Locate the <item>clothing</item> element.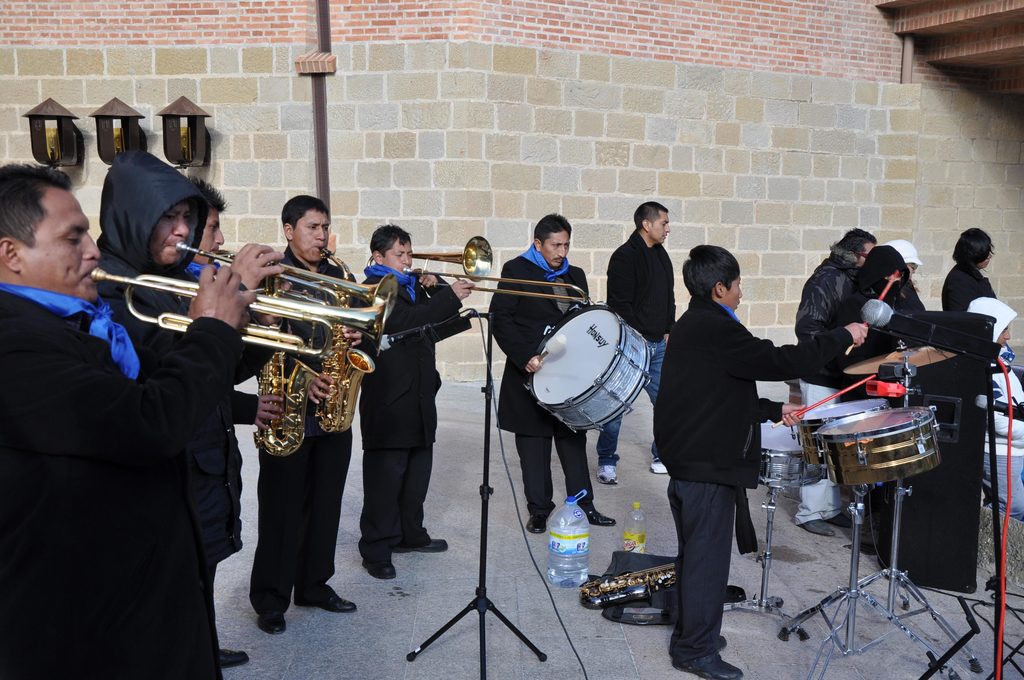
Element bbox: bbox=[496, 245, 607, 526].
